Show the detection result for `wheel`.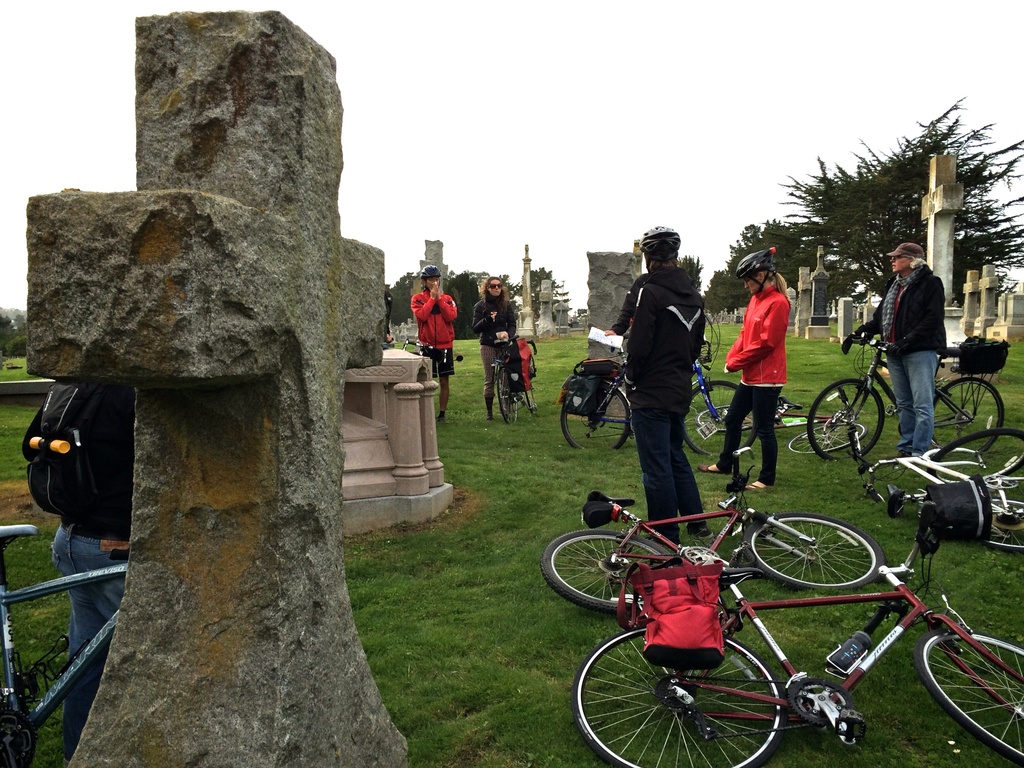
<bbox>495, 360, 521, 427</bbox>.
